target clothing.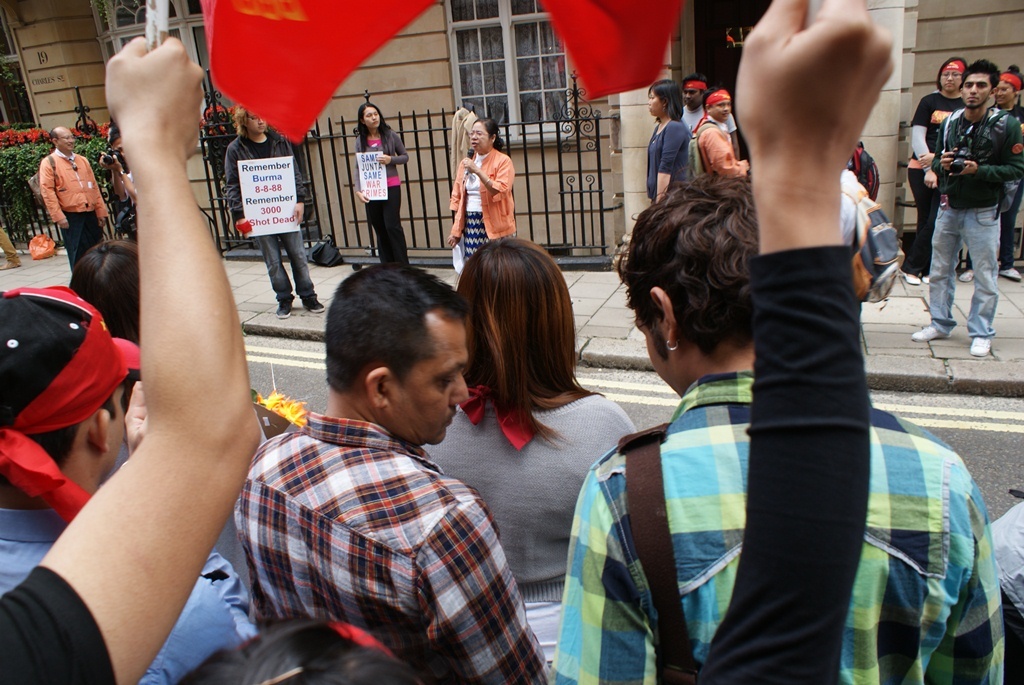
Target region: [0, 560, 114, 684].
